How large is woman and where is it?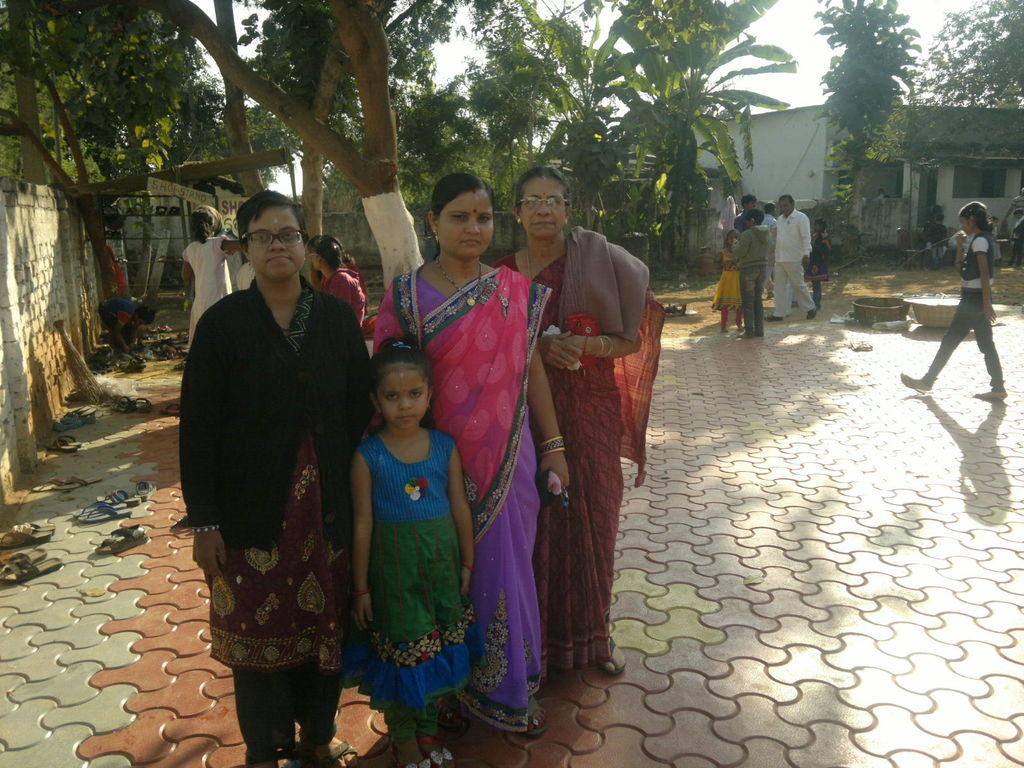
Bounding box: 358, 173, 573, 737.
